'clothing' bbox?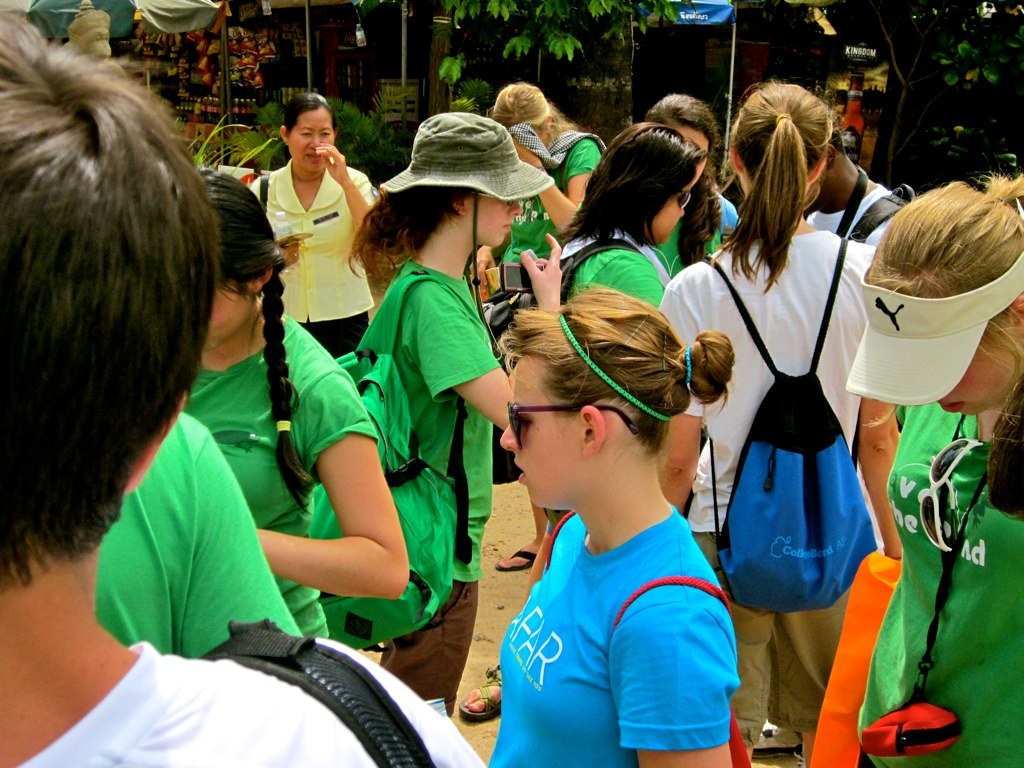
bbox(655, 226, 888, 745)
